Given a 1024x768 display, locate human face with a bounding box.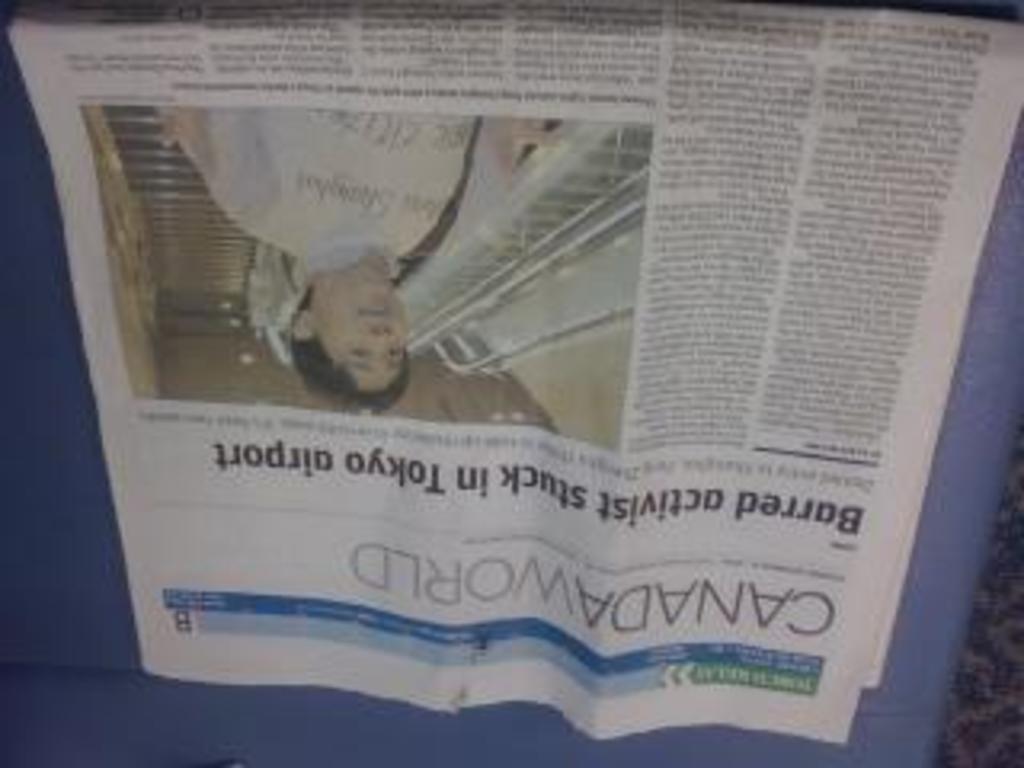
Located: 310,262,406,390.
